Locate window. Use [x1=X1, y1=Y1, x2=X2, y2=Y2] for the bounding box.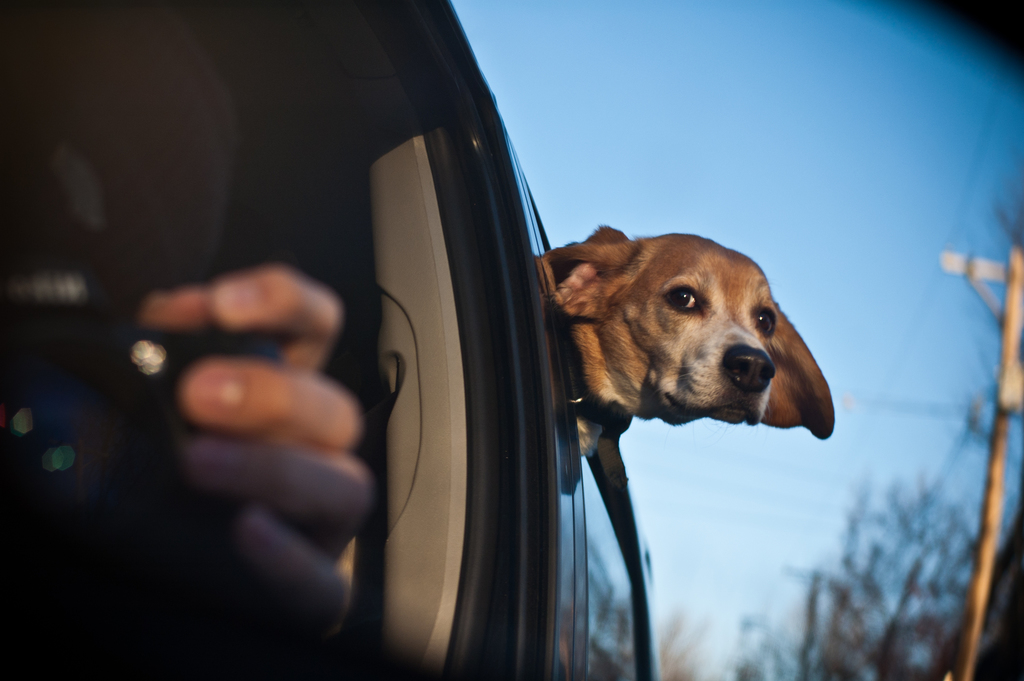
[x1=525, y1=174, x2=662, y2=678].
